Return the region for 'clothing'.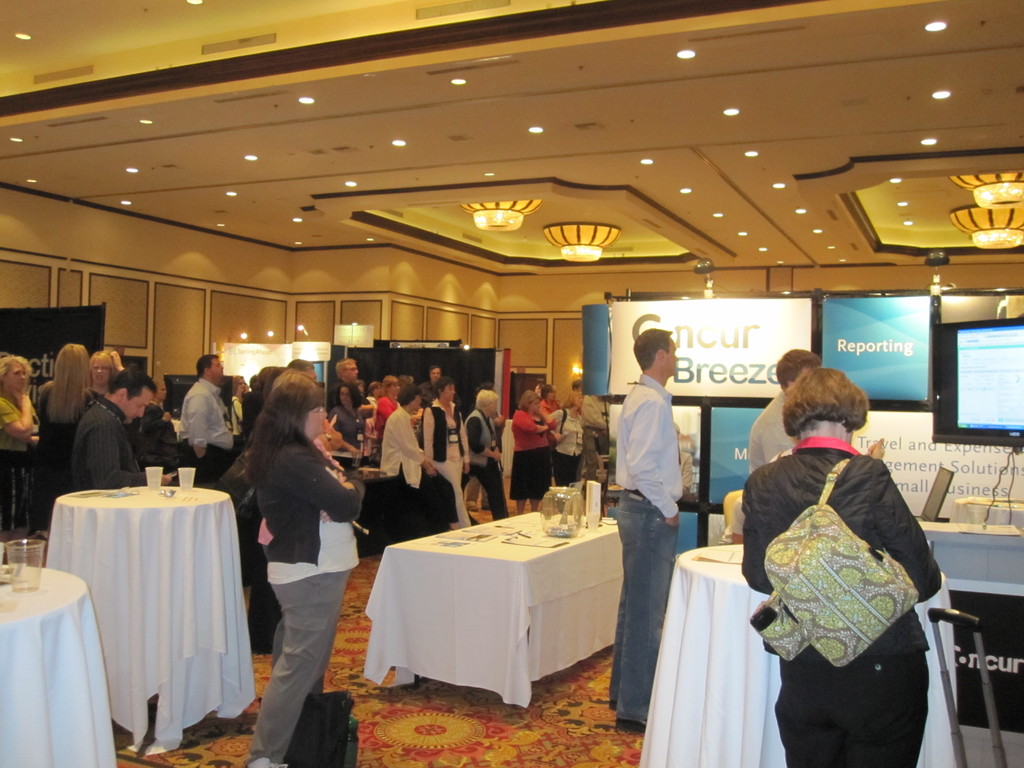
{"x1": 365, "y1": 396, "x2": 381, "y2": 401}.
